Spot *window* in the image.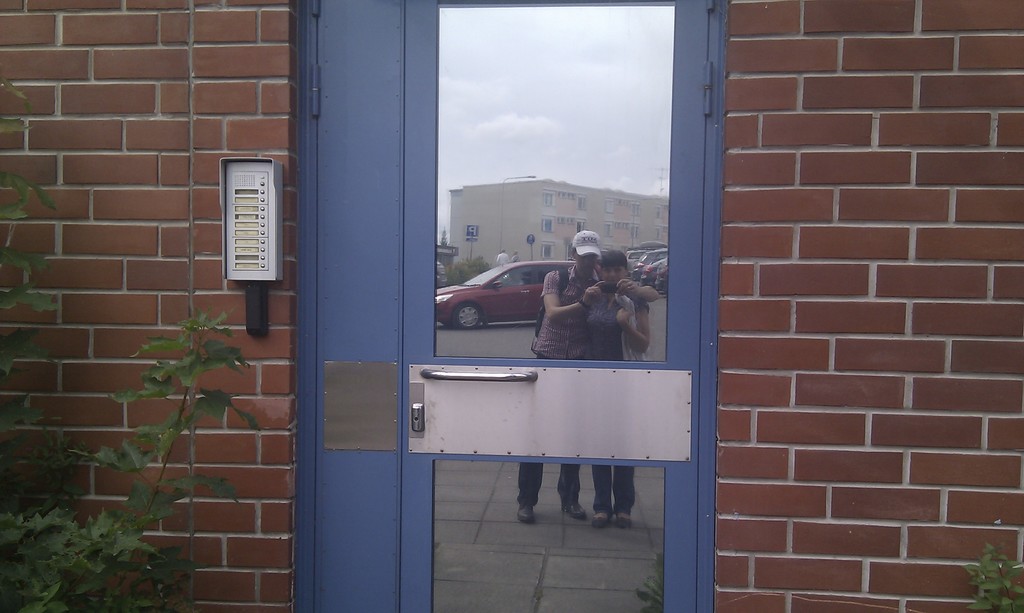
*window* found at bbox(577, 219, 584, 232).
